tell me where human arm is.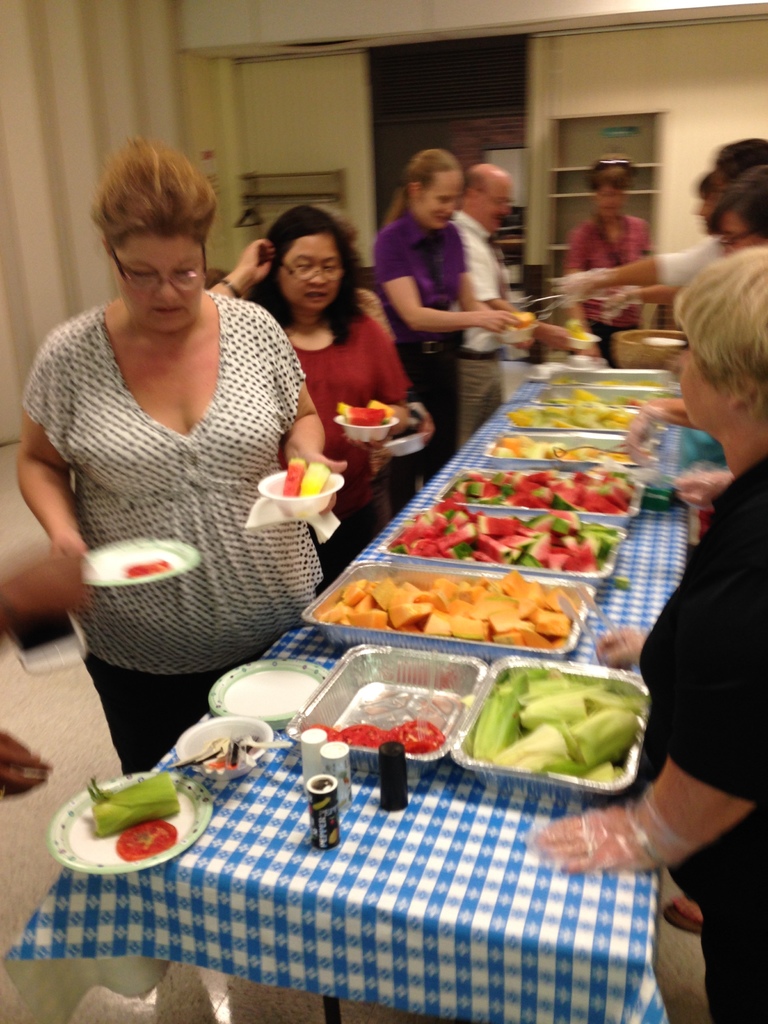
human arm is at (x1=12, y1=400, x2=88, y2=561).
